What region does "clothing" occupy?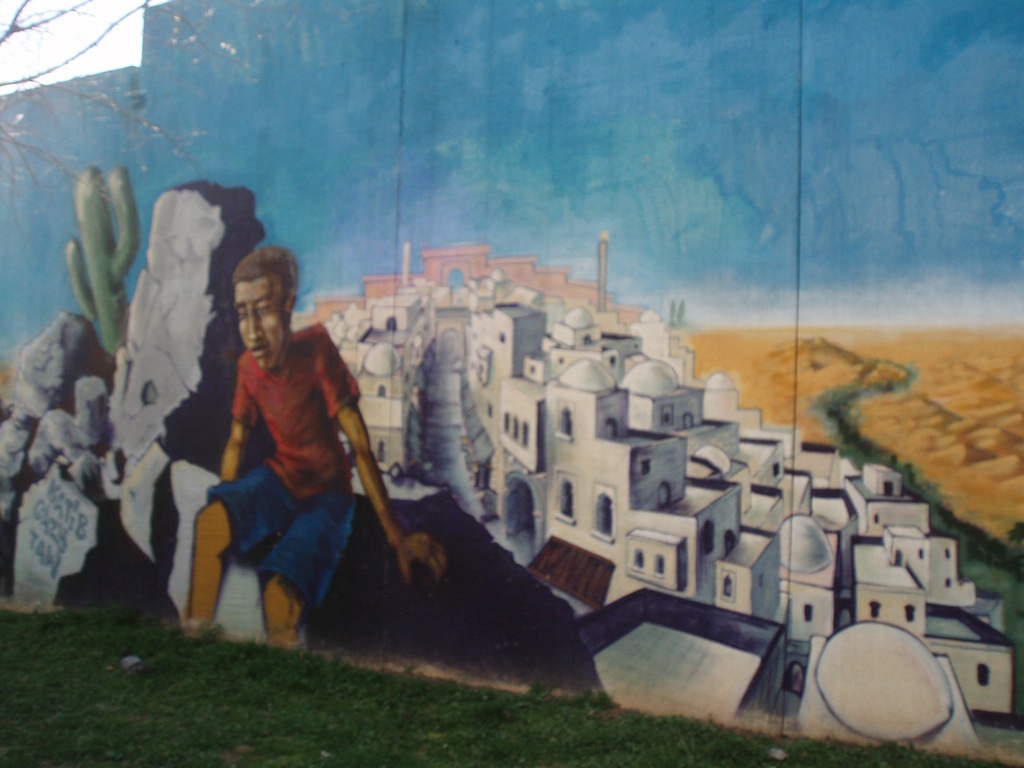
region(180, 264, 429, 665).
